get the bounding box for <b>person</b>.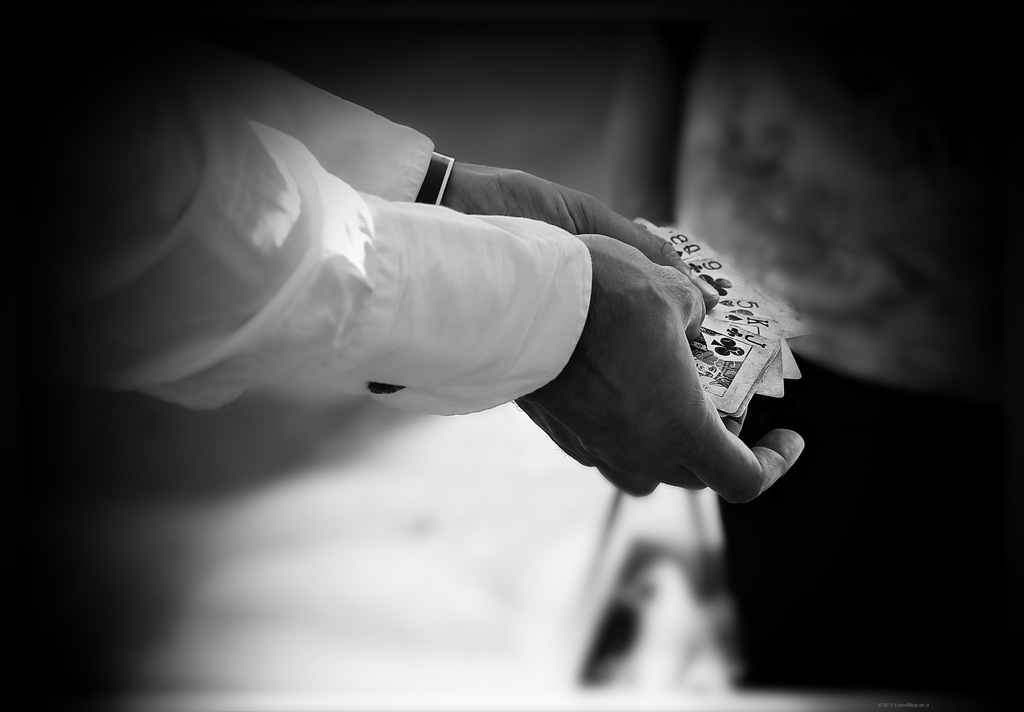
bbox=(56, 61, 811, 499).
